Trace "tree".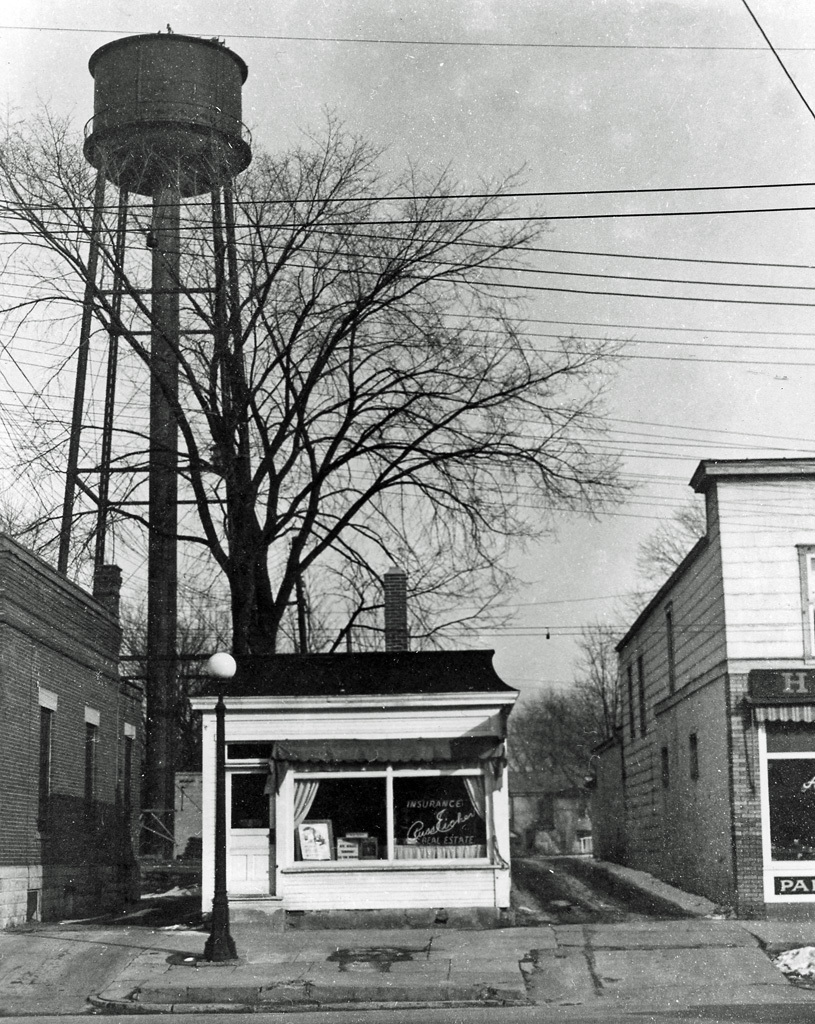
Traced to bbox=(503, 686, 606, 849).
